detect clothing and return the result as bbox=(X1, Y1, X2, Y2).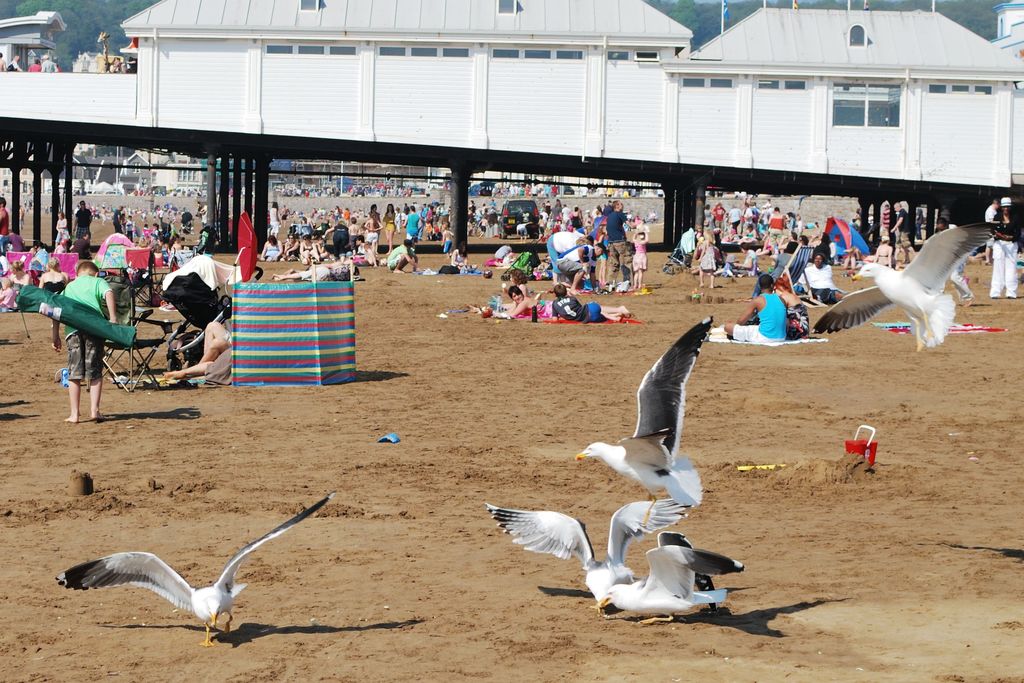
bbox=(881, 209, 897, 227).
